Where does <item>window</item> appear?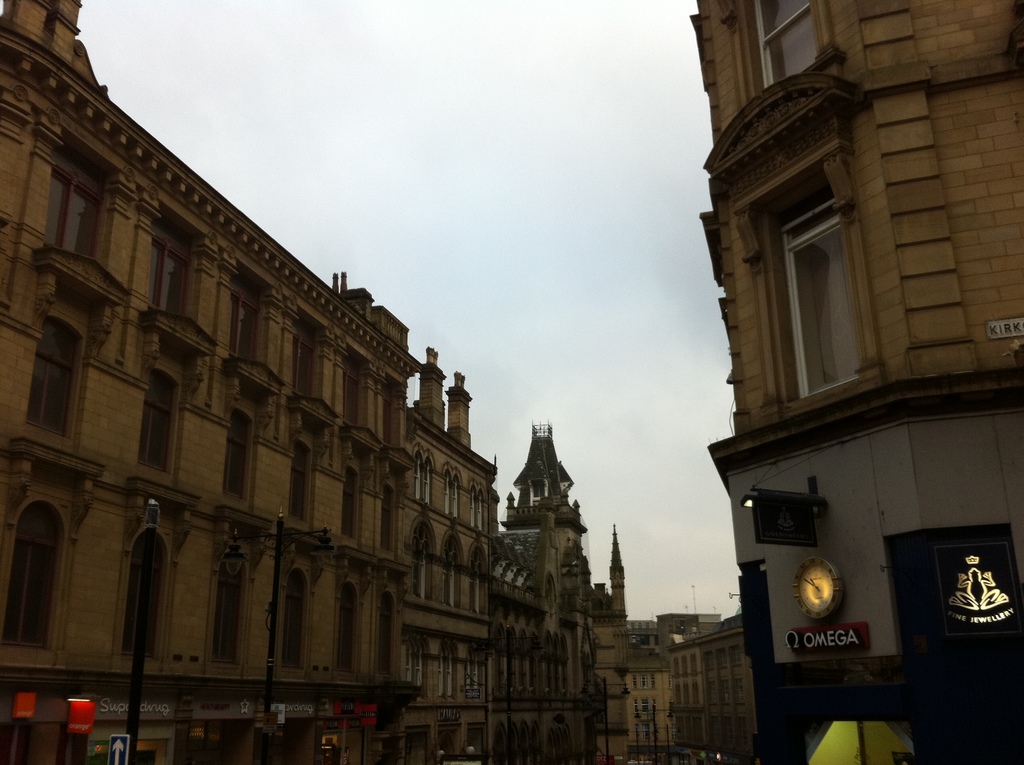
Appears at Rect(471, 723, 486, 759).
